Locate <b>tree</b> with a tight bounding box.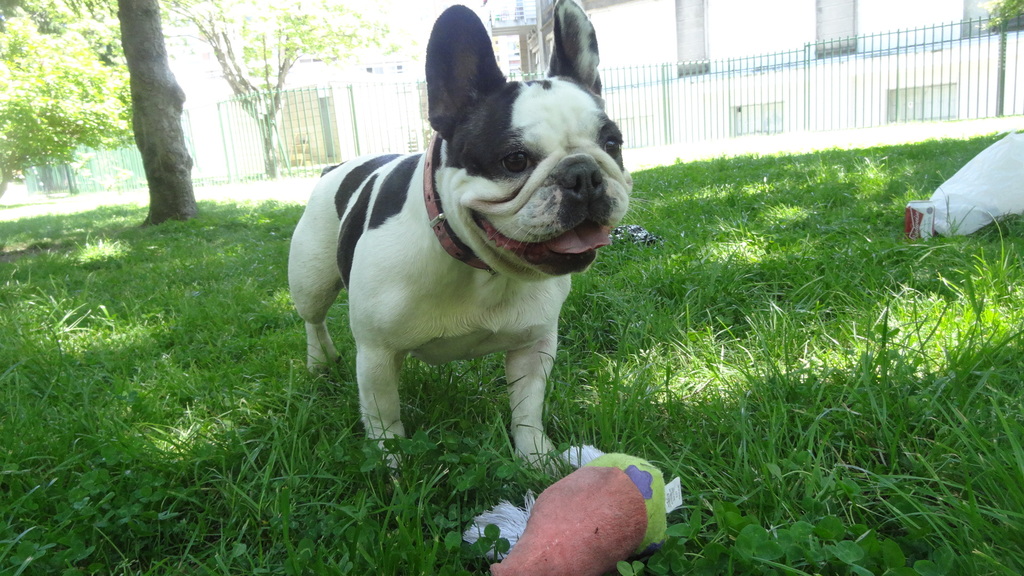
[0, 3, 135, 186].
